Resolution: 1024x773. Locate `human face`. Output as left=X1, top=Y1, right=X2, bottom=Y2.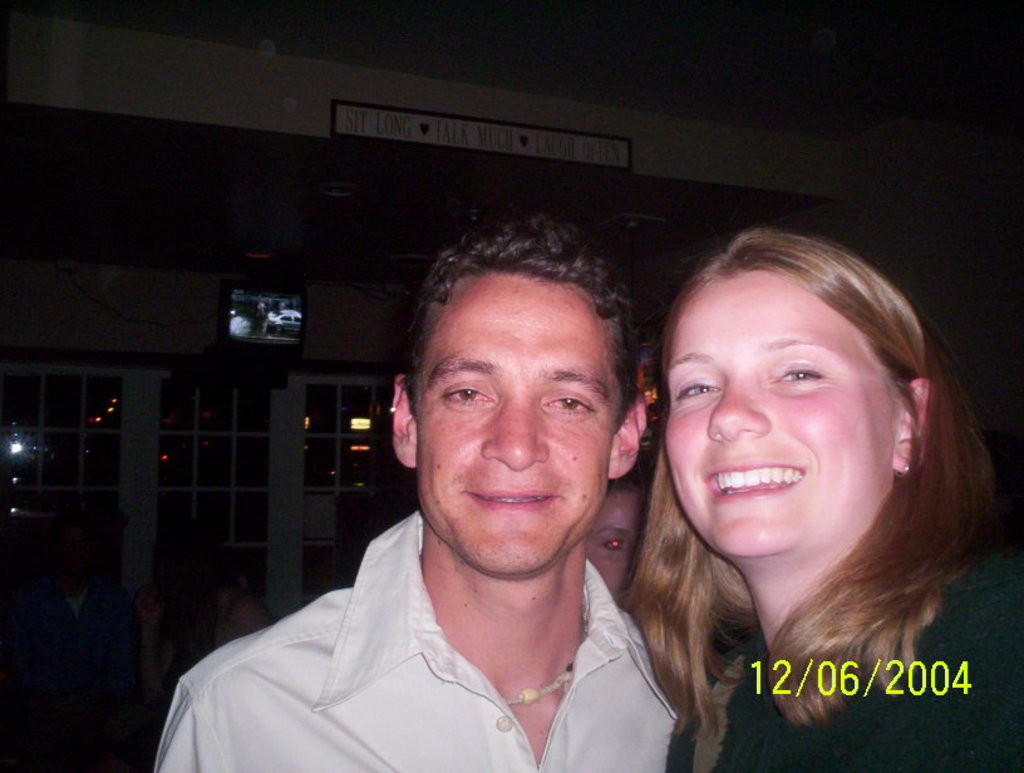
left=587, top=489, right=646, bottom=605.
